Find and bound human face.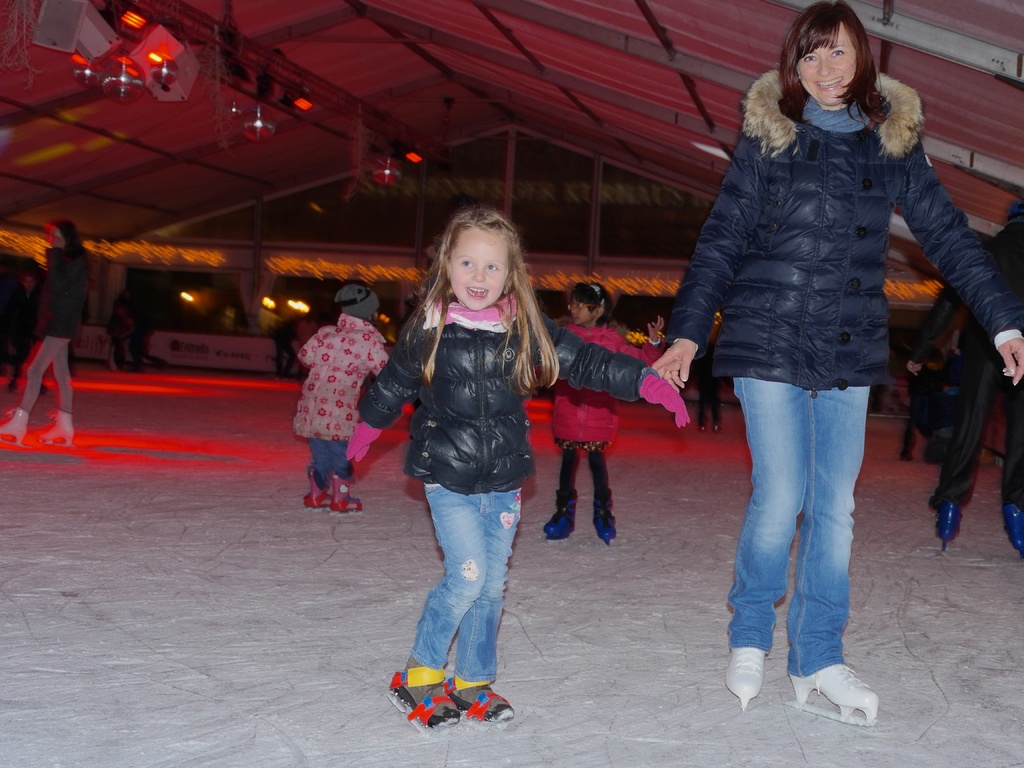
Bound: (450, 228, 509, 312).
